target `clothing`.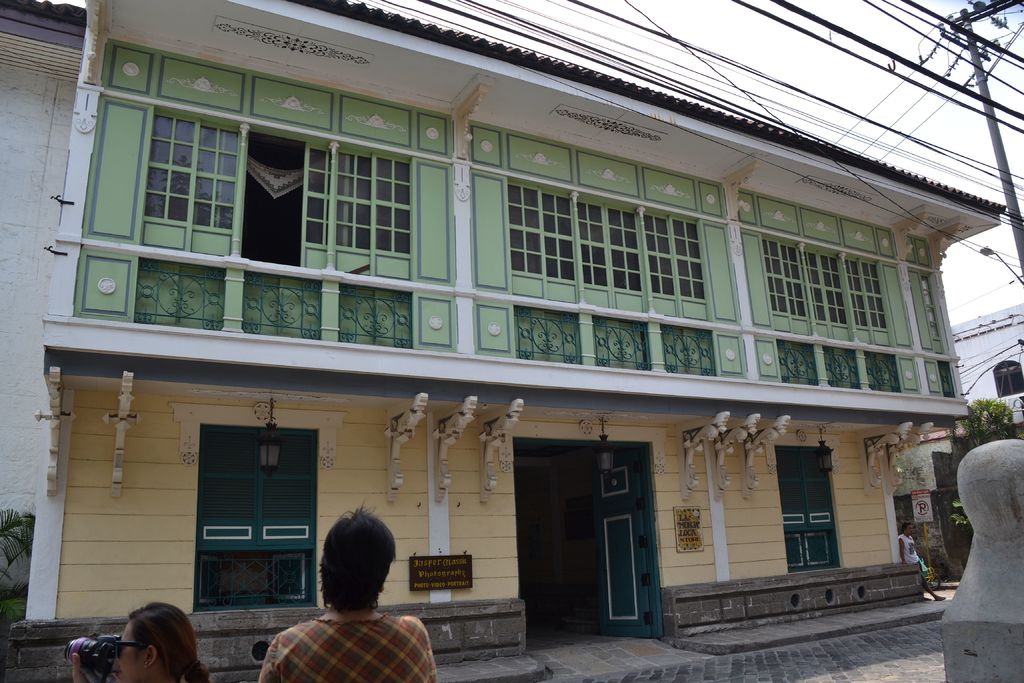
Target region: pyautogui.locateOnScreen(244, 567, 433, 682).
